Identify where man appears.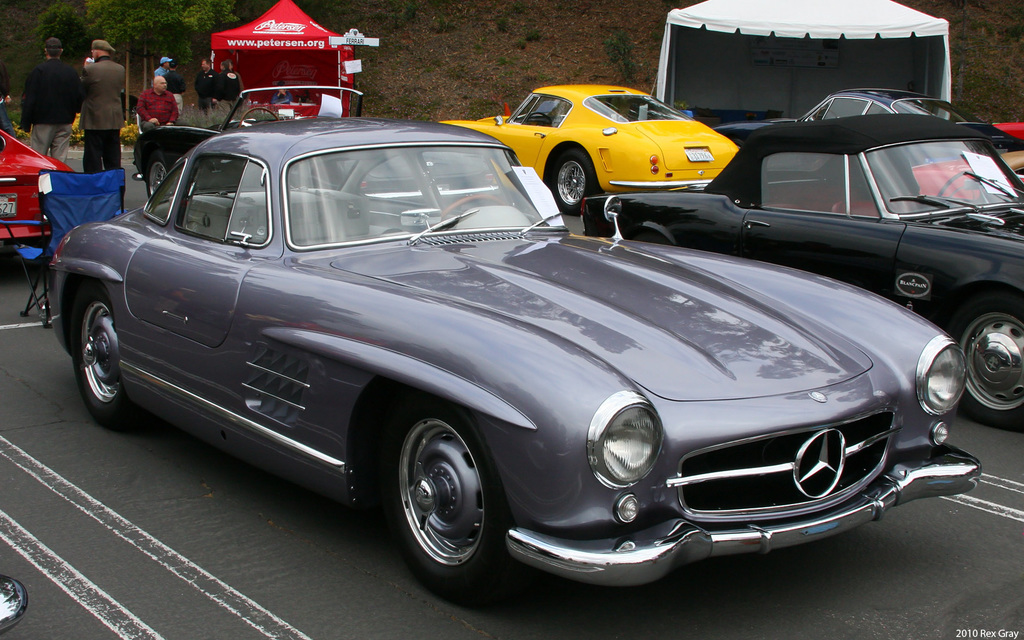
Appears at (156, 55, 173, 85).
